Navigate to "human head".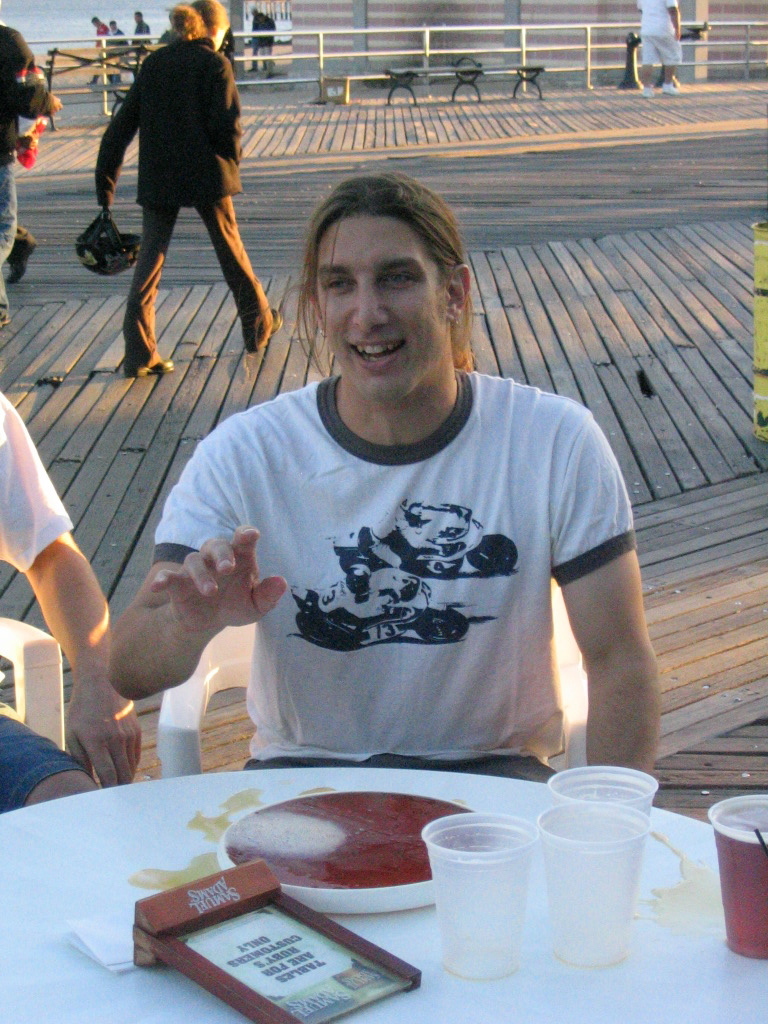
Navigation target: l=92, t=15, r=98, b=25.
